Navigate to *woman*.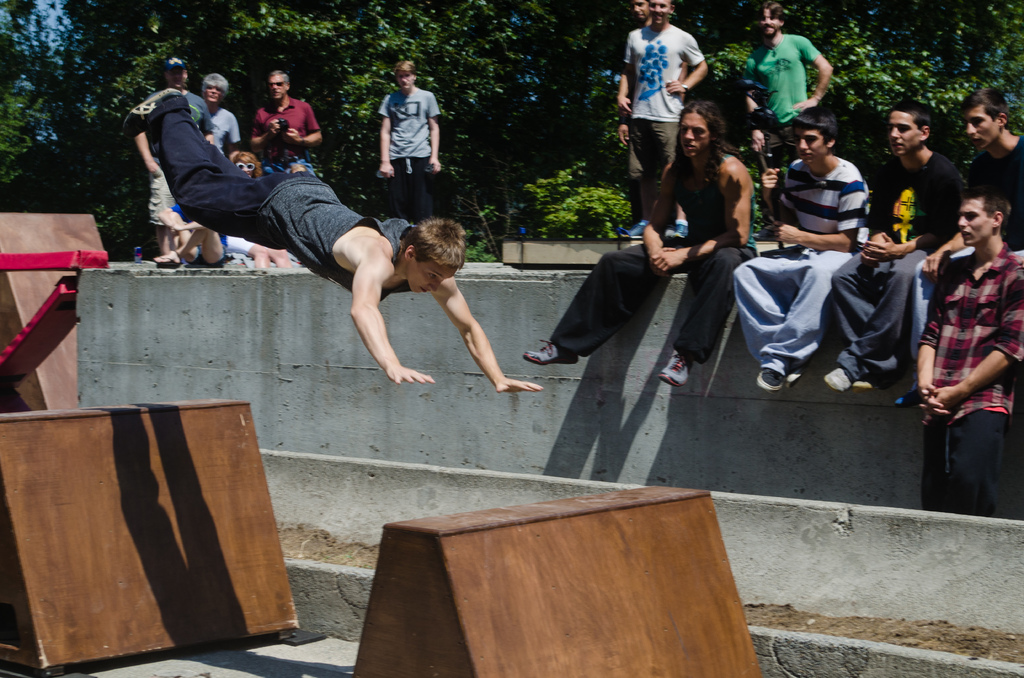
Navigation target: x1=232, y1=152, x2=261, y2=182.
